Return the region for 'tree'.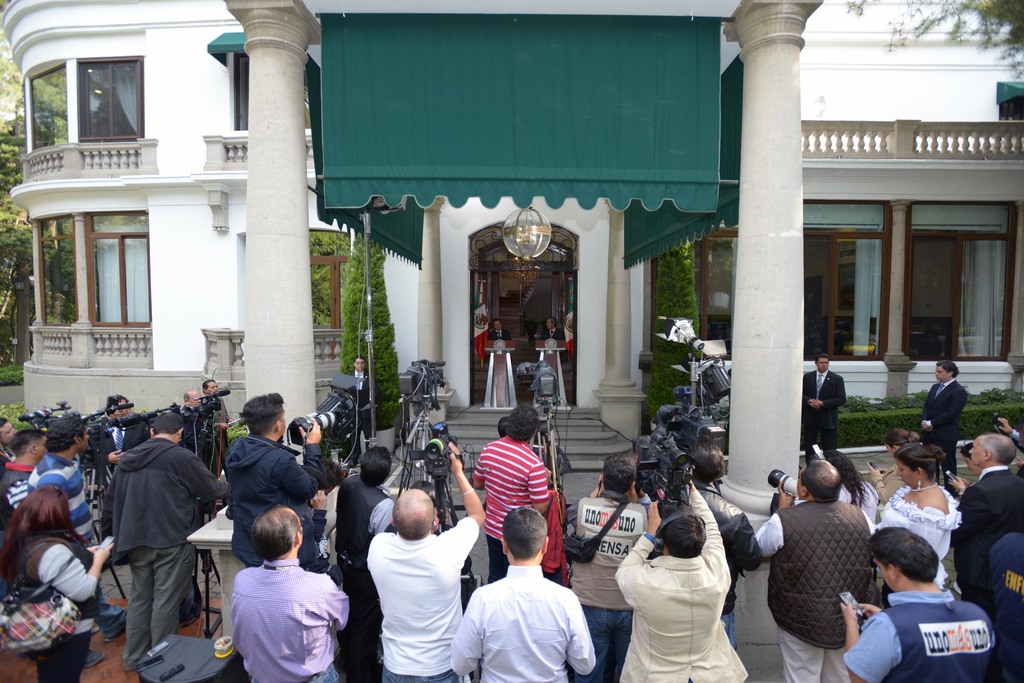
bbox(633, 216, 719, 442).
